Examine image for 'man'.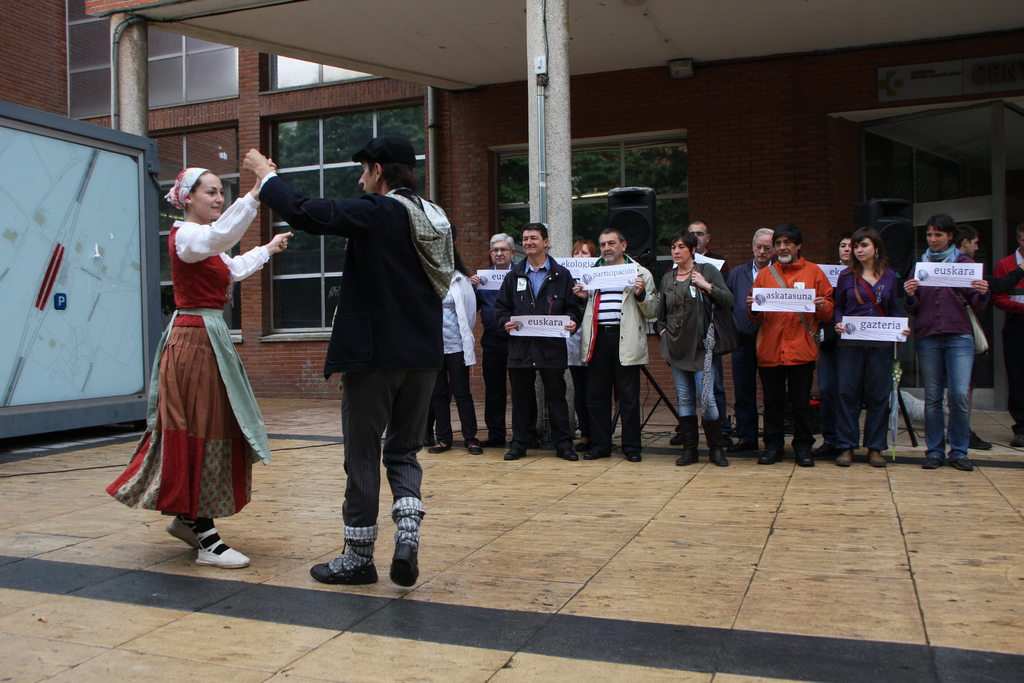
Examination result: box=[682, 217, 725, 278].
